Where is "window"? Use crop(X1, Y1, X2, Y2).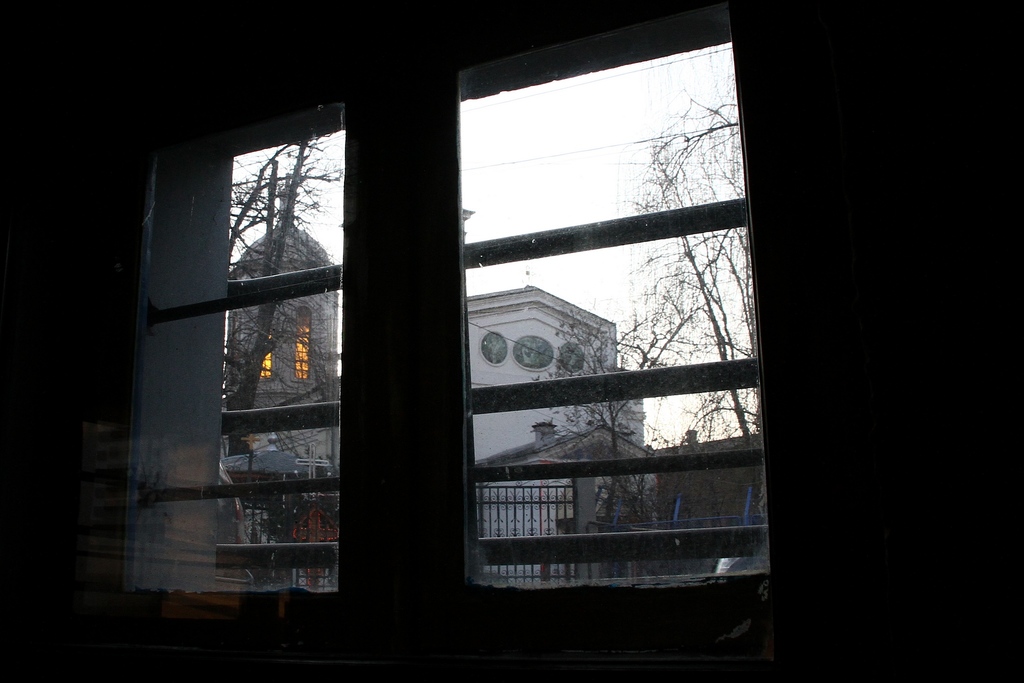
crop(126, 106, 344, 597).
